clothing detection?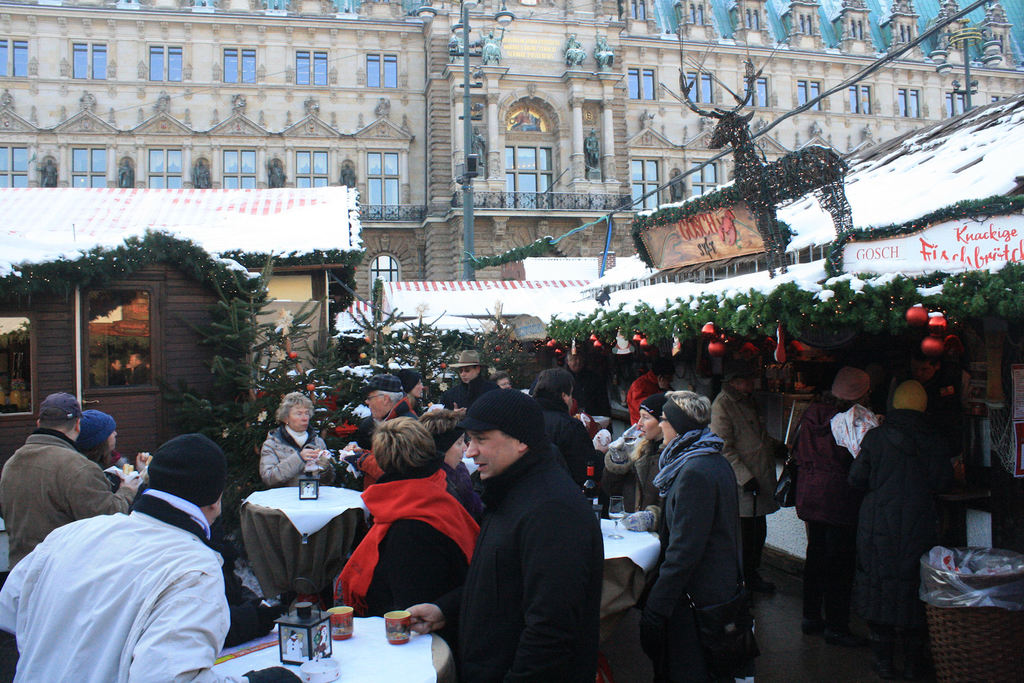
pyautogui.locateOnScreen(644, 428, 769, 682)
